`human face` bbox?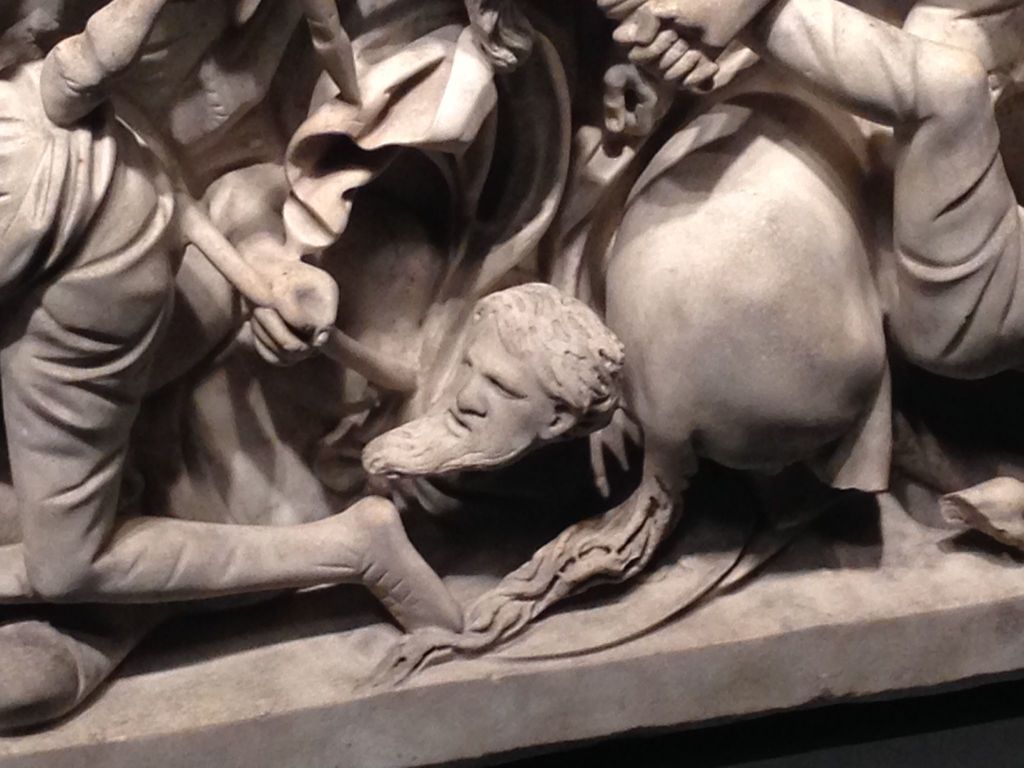
[x1=440, y1=326, x2=550, y2=458]
